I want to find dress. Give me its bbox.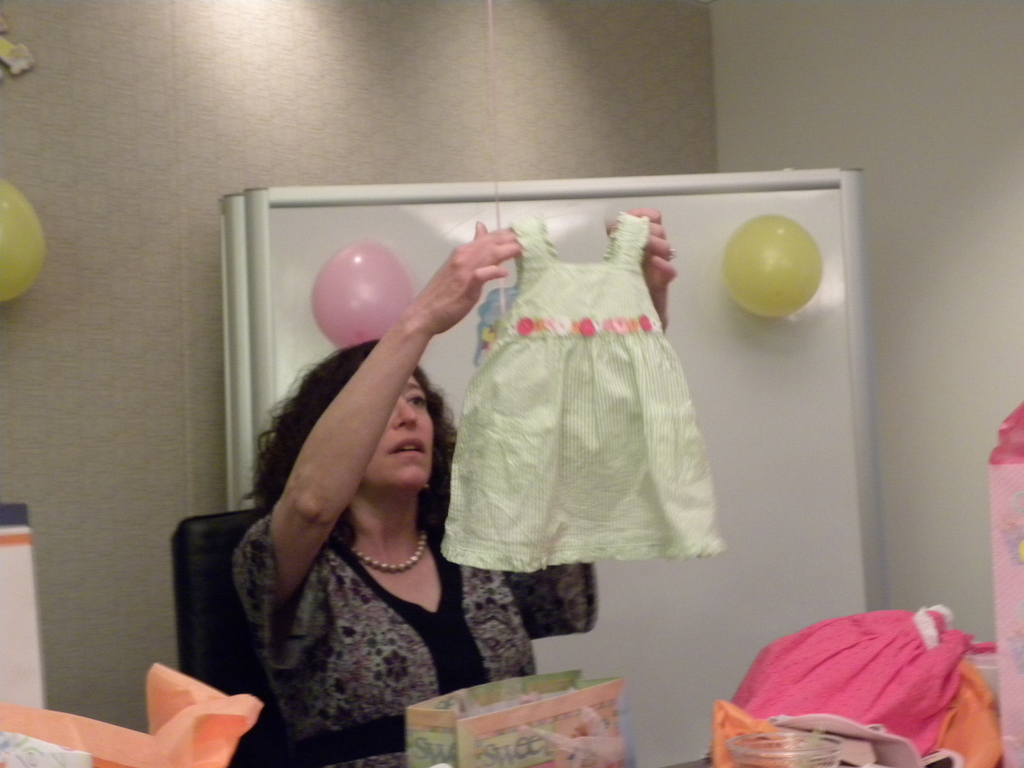
select_region(442, 214, 721, 572).
